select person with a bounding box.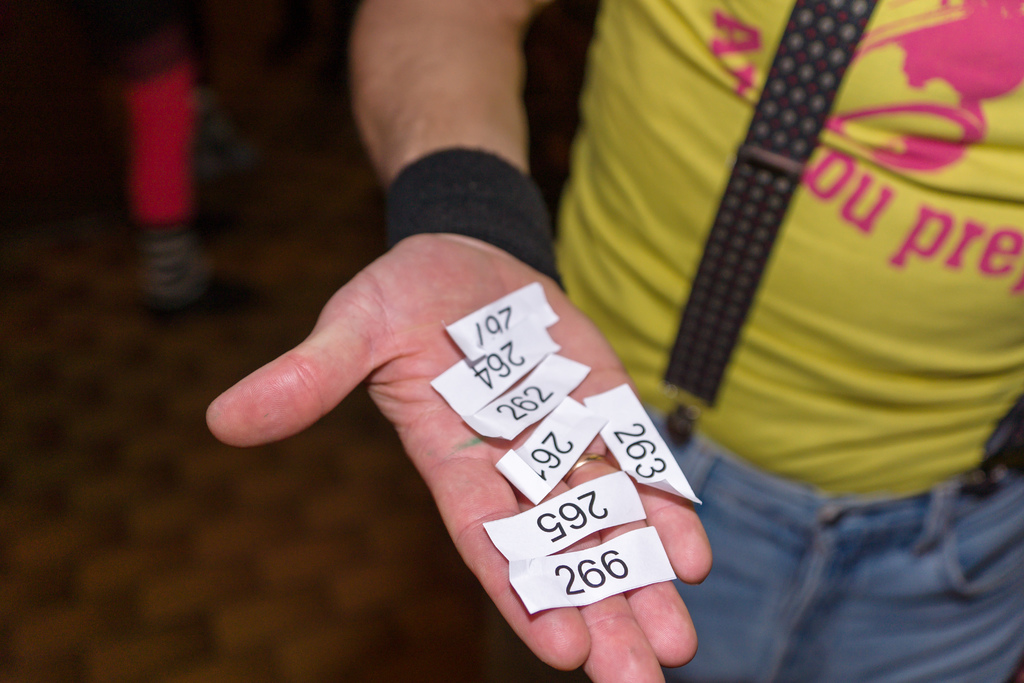
[x1=182, y1=0, x2=960, y2=663].
